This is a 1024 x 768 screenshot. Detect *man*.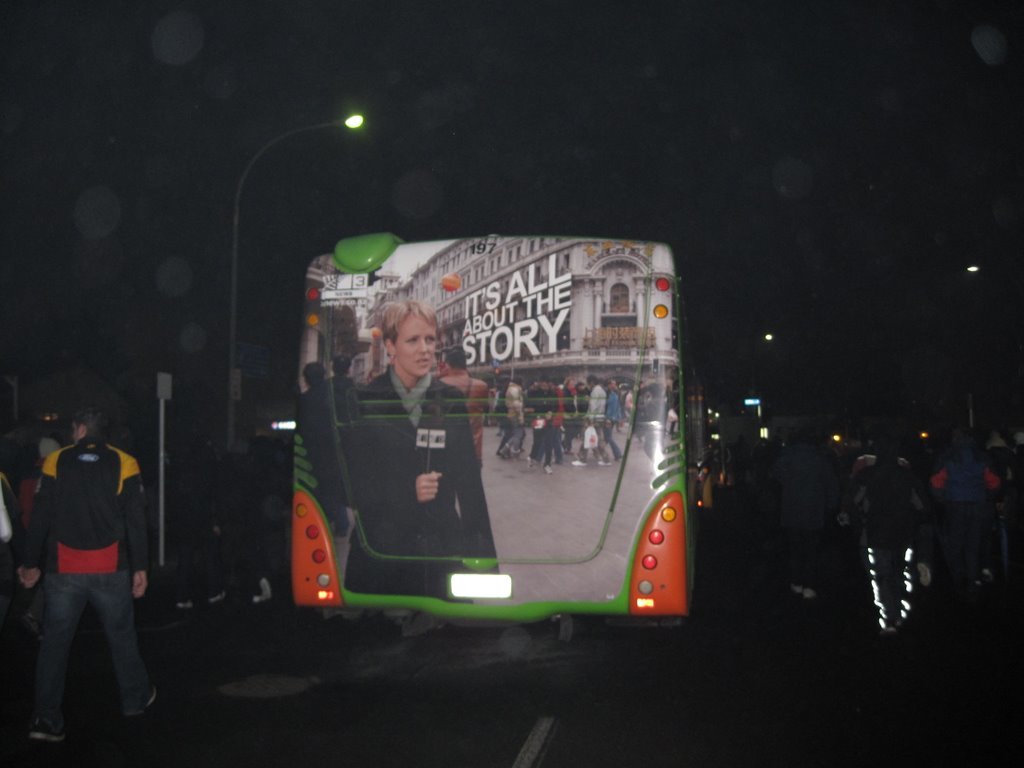
298, 356, 353, 540.
